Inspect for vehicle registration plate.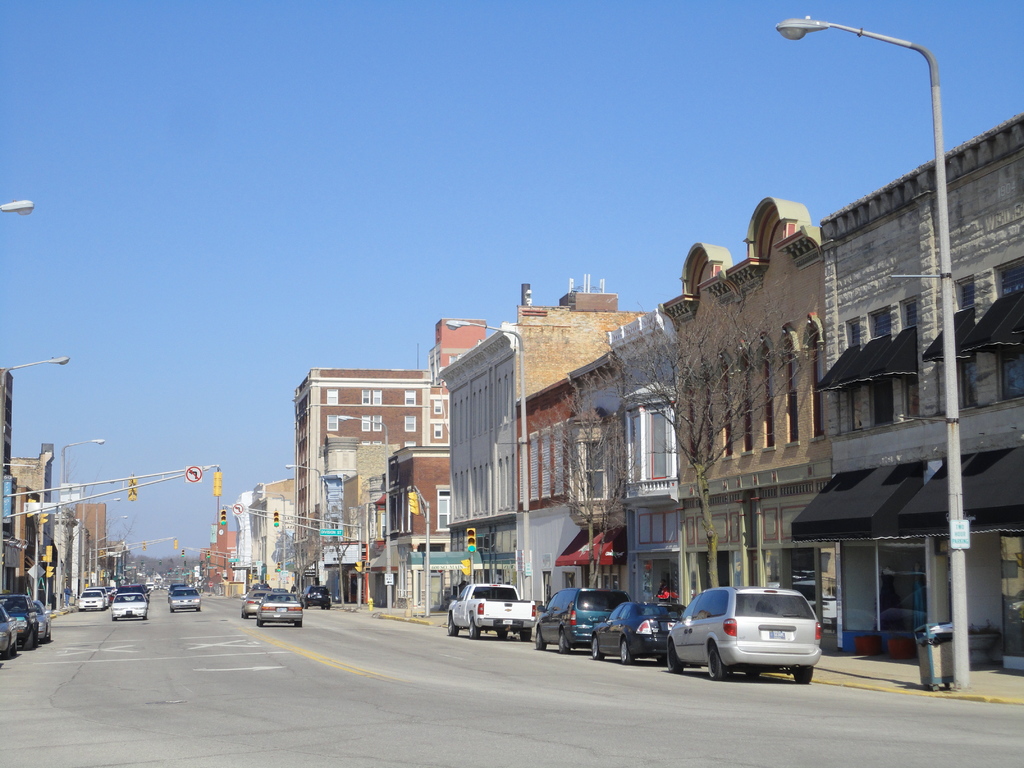
Inspection: bbox(759, 629, 795, 641).
